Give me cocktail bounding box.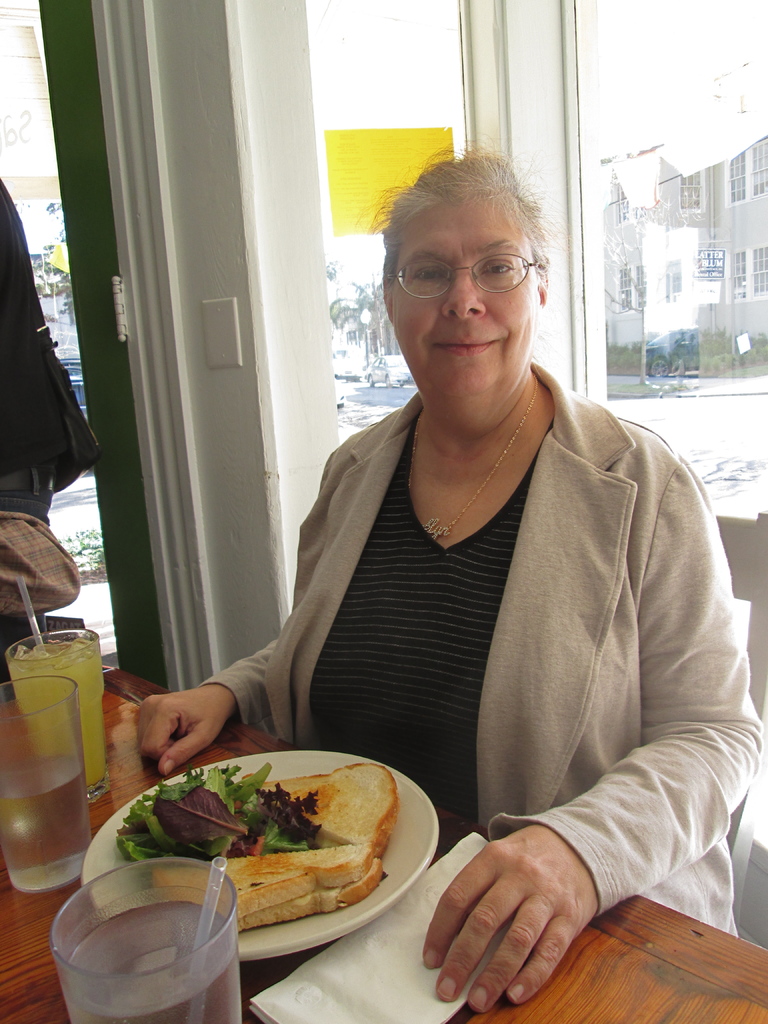
box(49, 860, 245, 1023).
